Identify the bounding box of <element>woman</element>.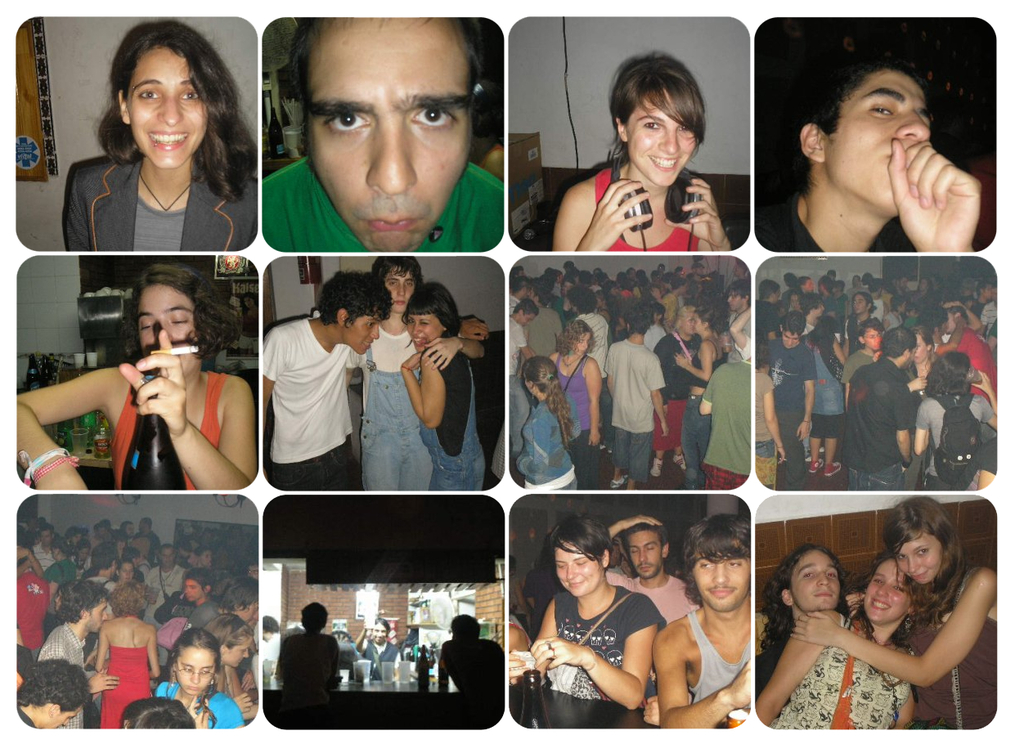
l=96, t=582, r=166, b=726.
